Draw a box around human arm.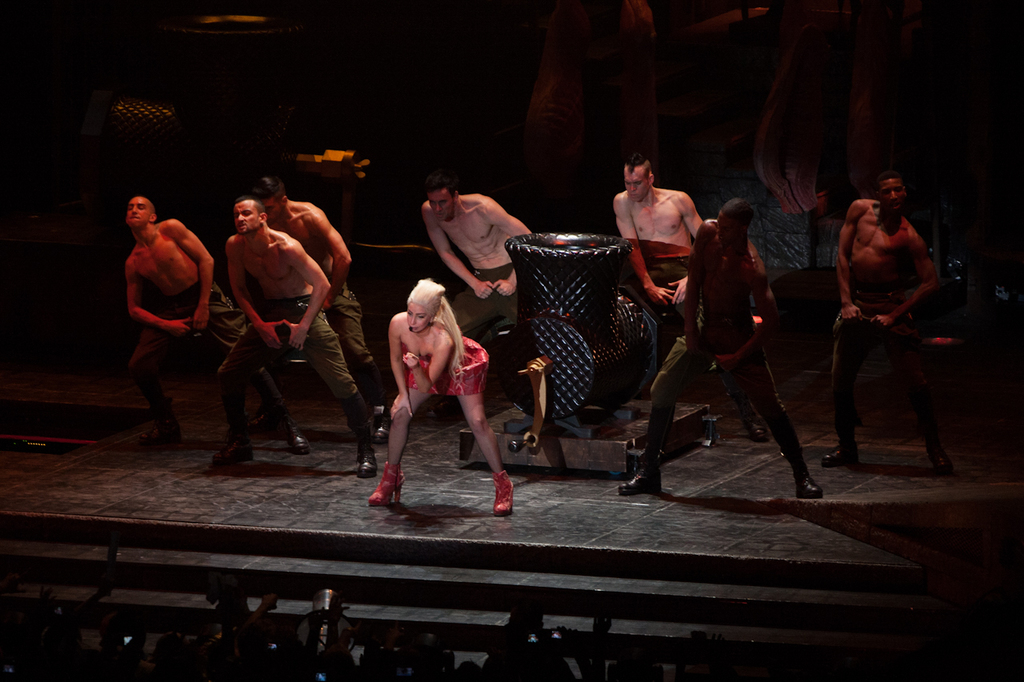
(x1=671, y1=221, x2=704, y2=357).
